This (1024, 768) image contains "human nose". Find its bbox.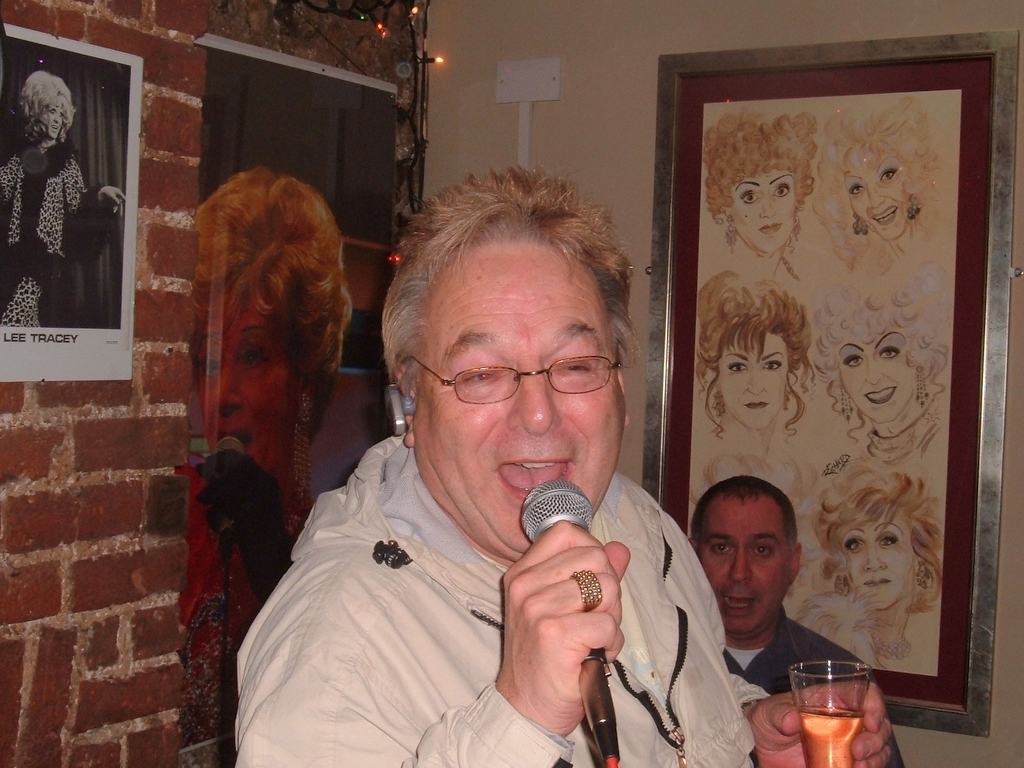
[x1=746, y1=369, x2=763, y2=396].
